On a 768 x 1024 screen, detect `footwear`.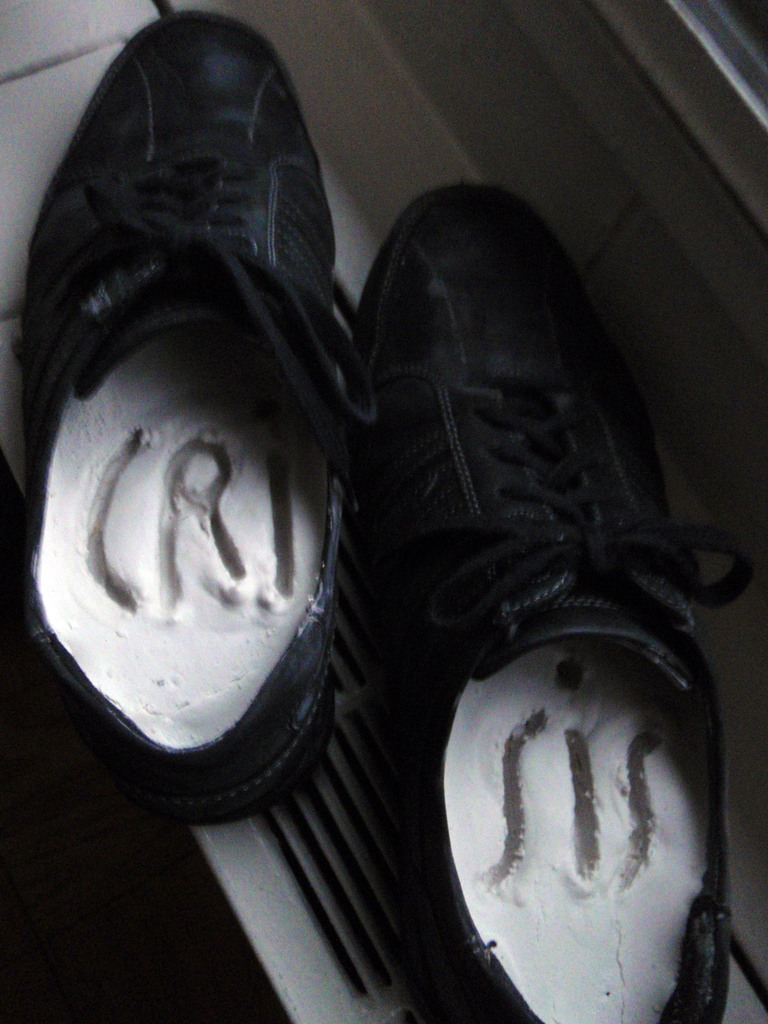
(left=346, top=200, right=733, bottom=1023).
